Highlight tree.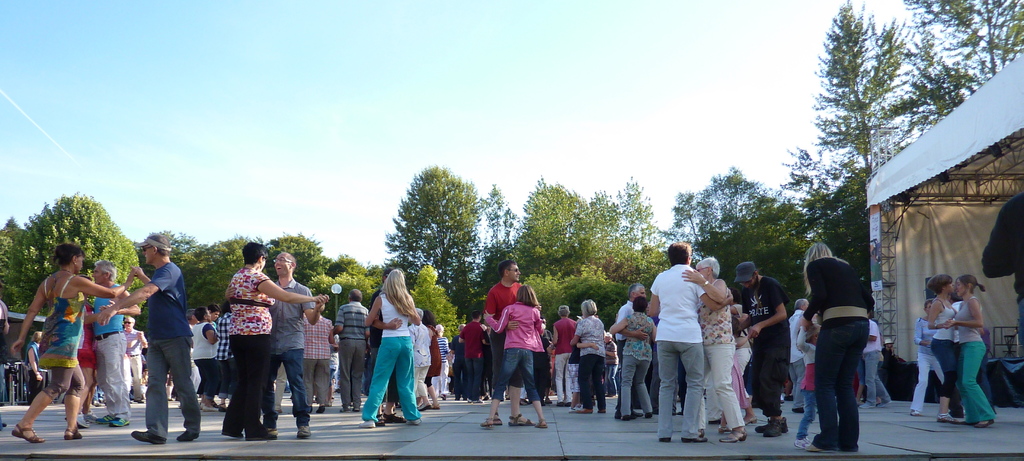
Highlighted region: Rect(1, 194, 157, 324).
